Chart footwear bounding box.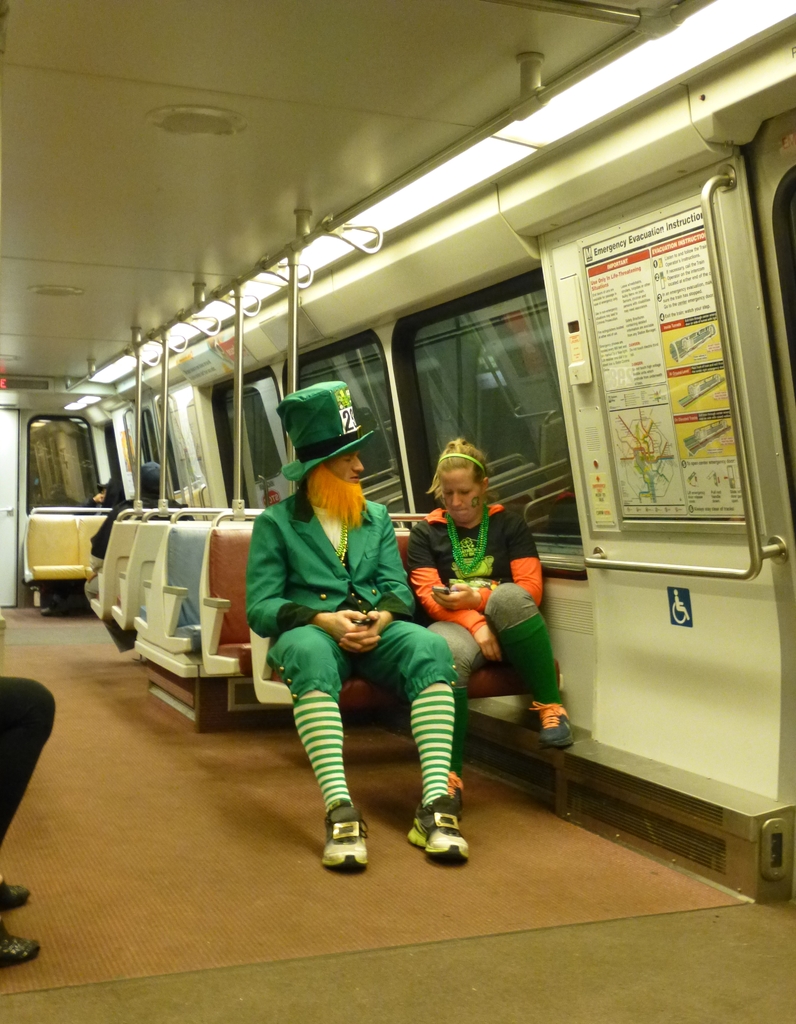
Charted: (x1=0, y1=927, x2=39, y2=967).
